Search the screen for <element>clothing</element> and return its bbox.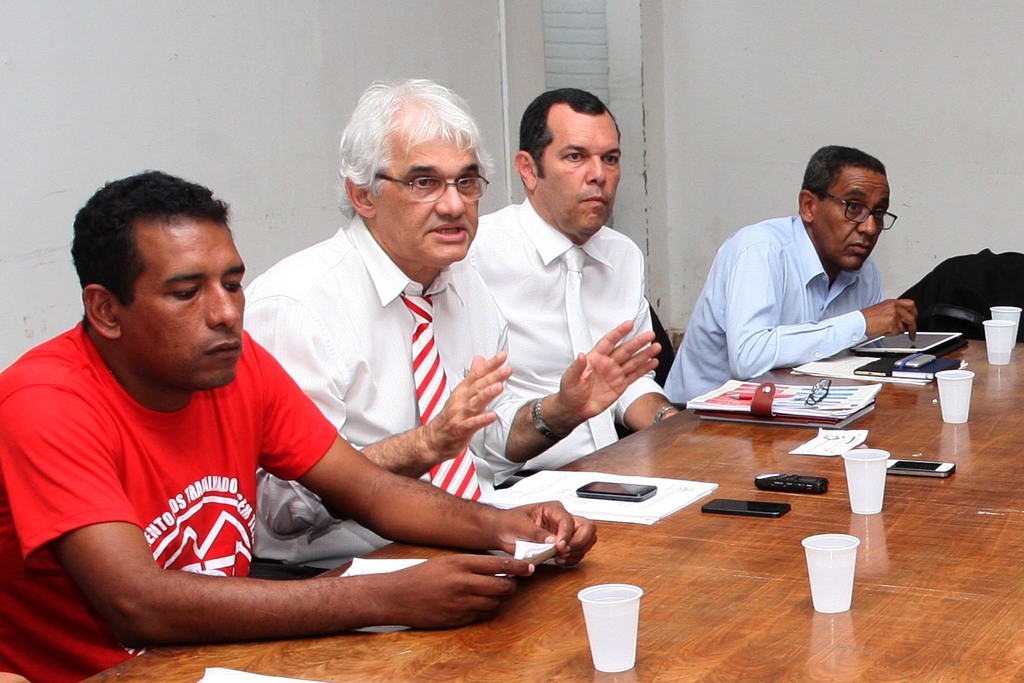
Found: detection(462, 193, 660, 476).
